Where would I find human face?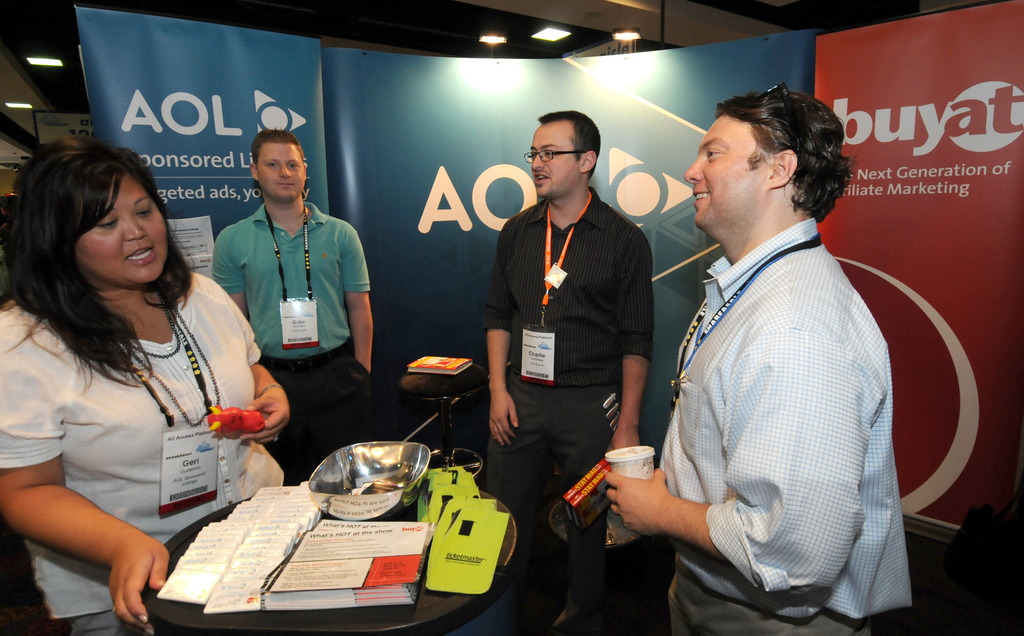
At BBox(684, 113, 771, 231).
